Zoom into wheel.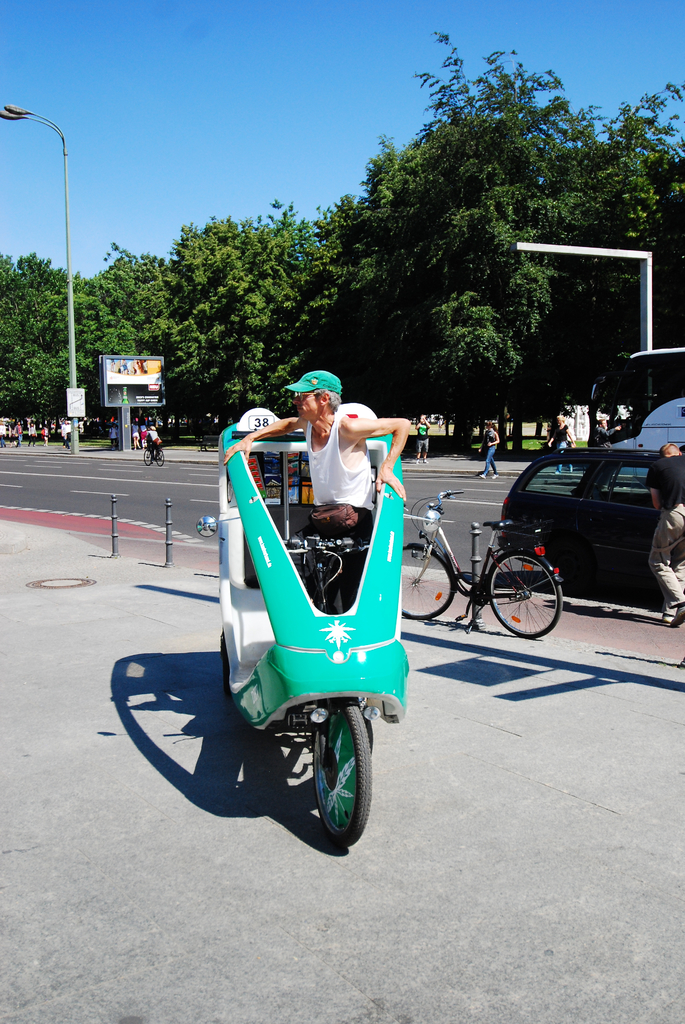
Zoom target: (x1=484, y1=545, x2=562, y2=636).
